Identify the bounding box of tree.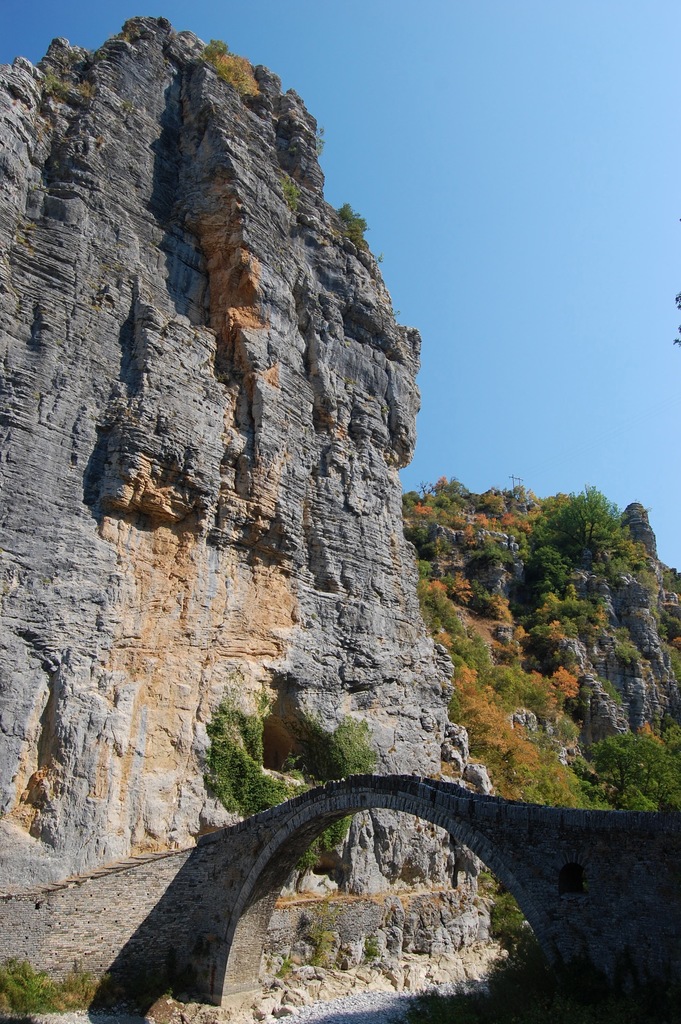
Rect(549, 488, 643, 548).
